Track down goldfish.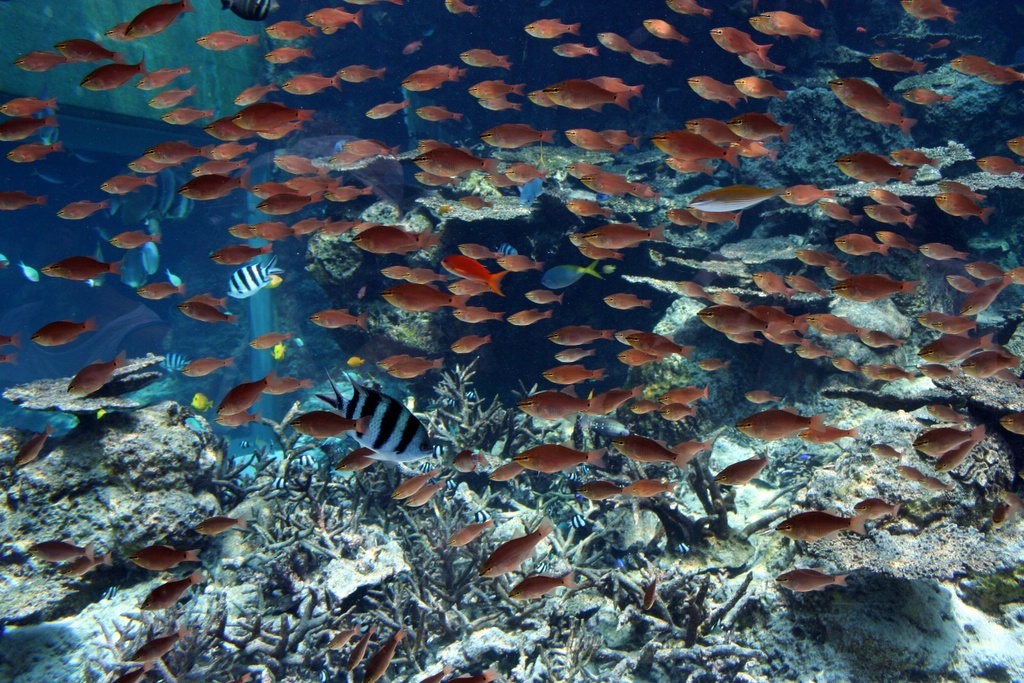
Tracked to 213:410:262:429.
